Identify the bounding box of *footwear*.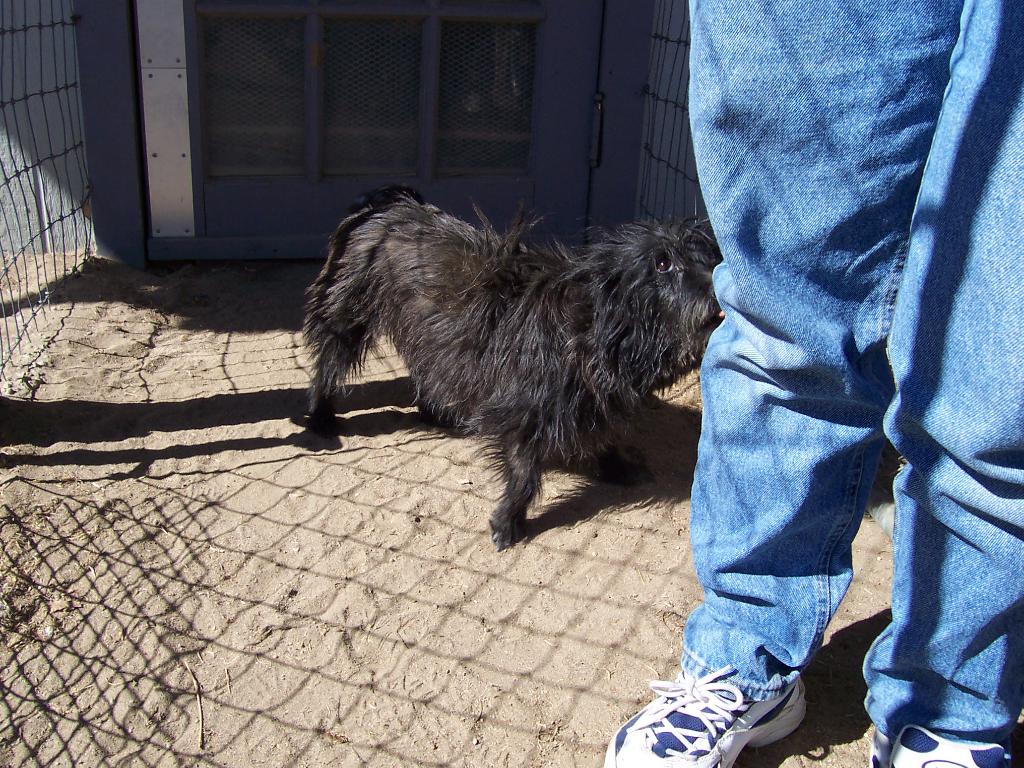
[621,649,830,762].
